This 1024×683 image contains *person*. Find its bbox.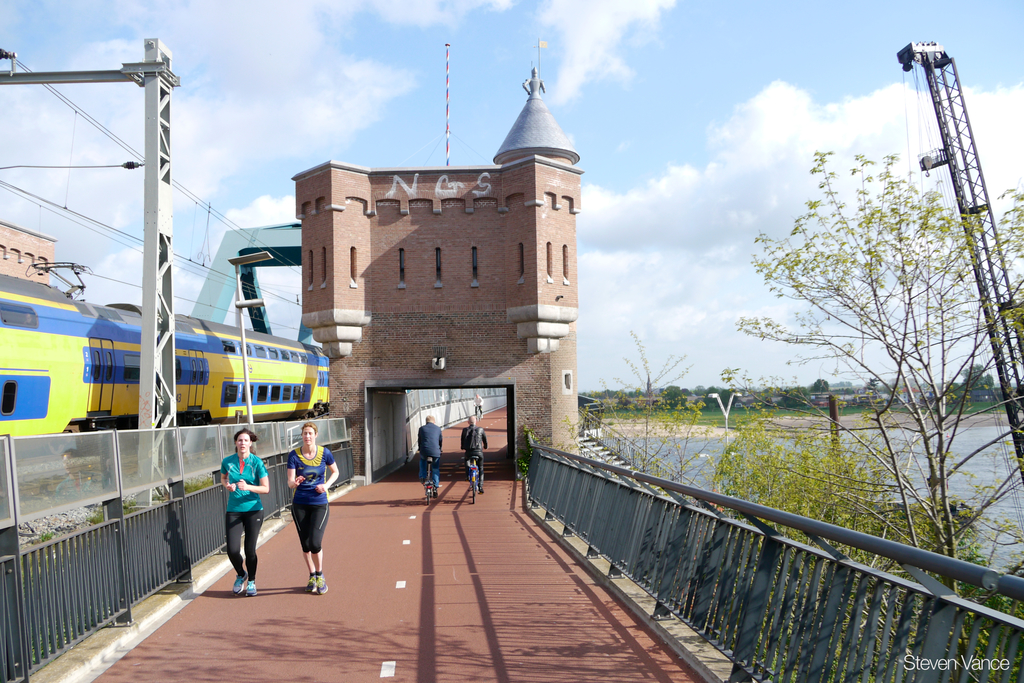
x1=415, y1=408, x2=444, y2=495.
